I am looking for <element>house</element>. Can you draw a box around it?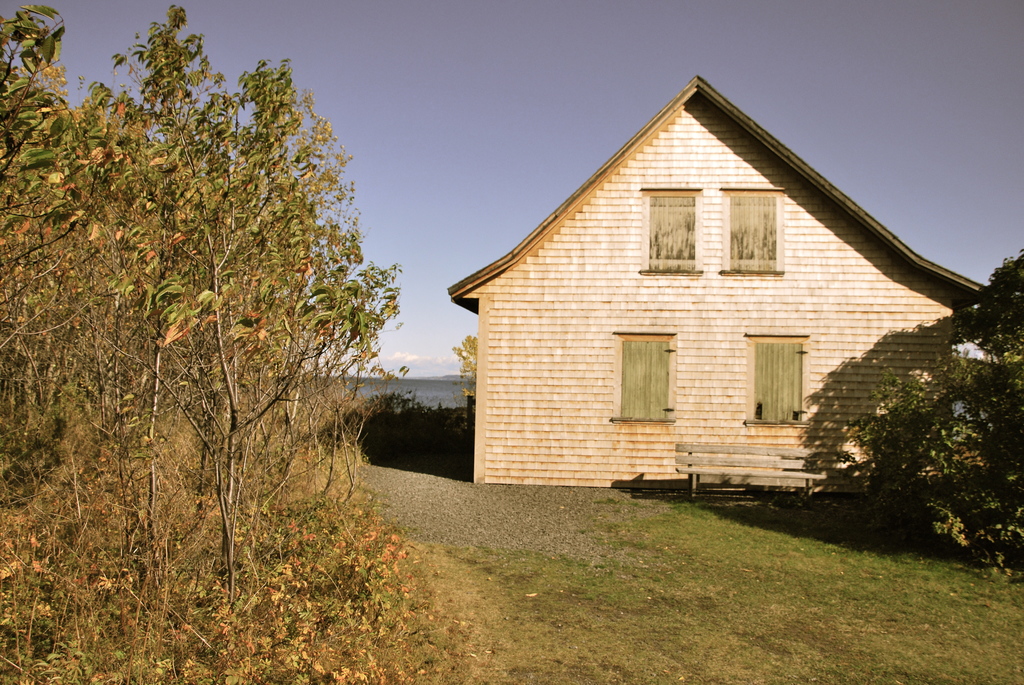
Sure, the bounding box is x1=452, y1=74, x2=966, y2=540.
